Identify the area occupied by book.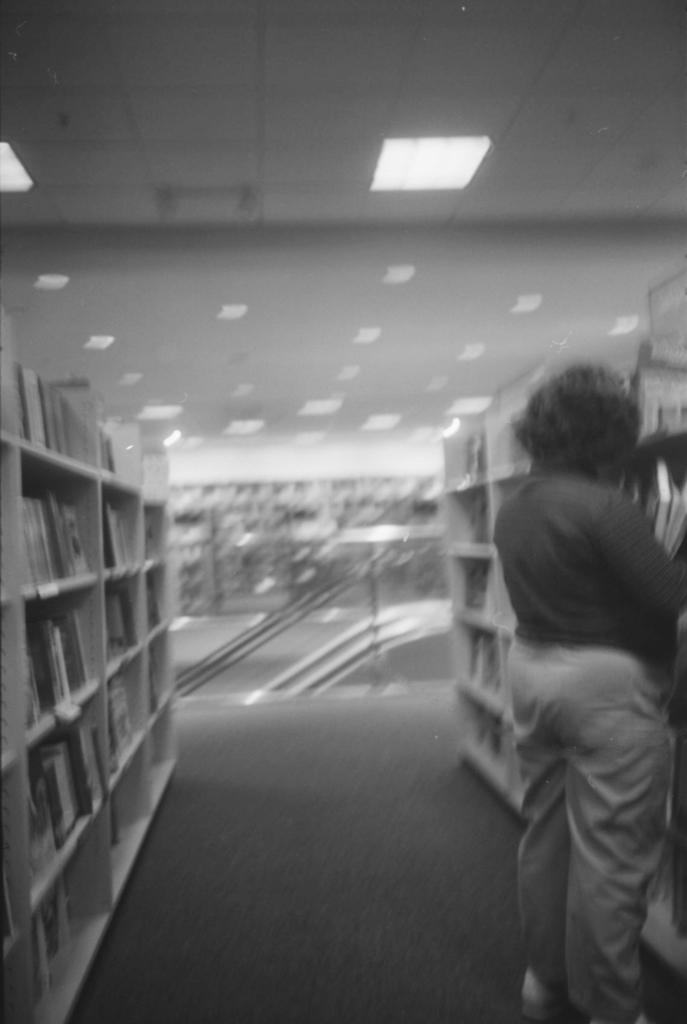
Area: {"x1": 645, "y1": 445, "x2": 686, "y2": 561}.
